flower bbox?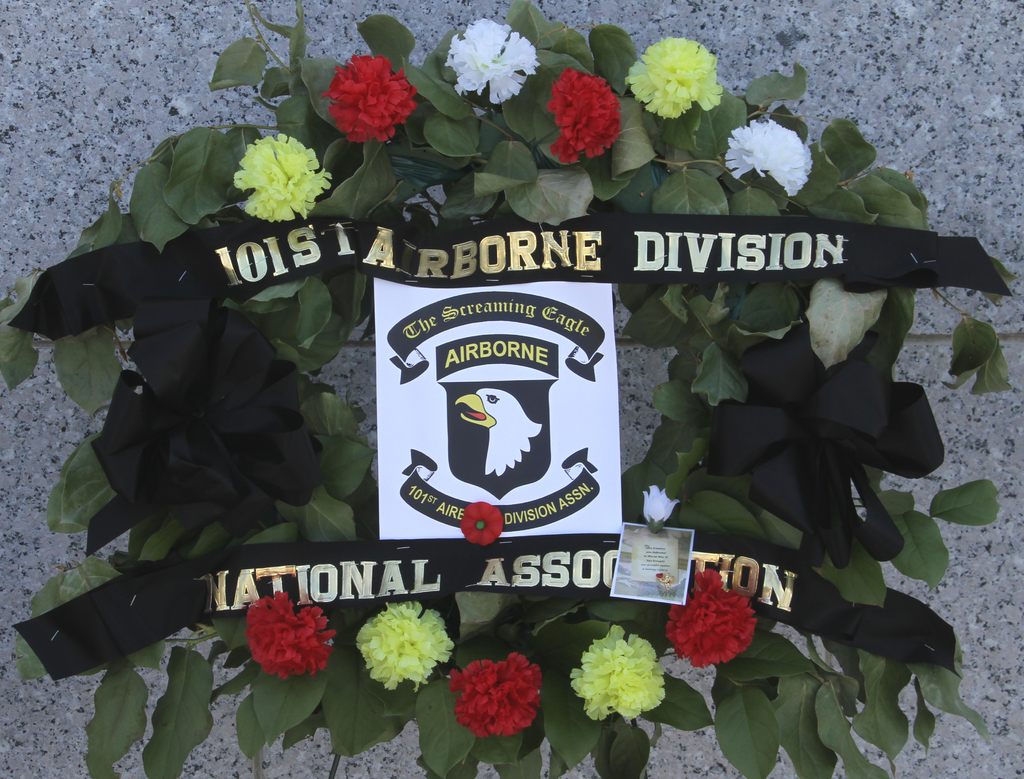
bbox=(322, 55, 418, 145)
